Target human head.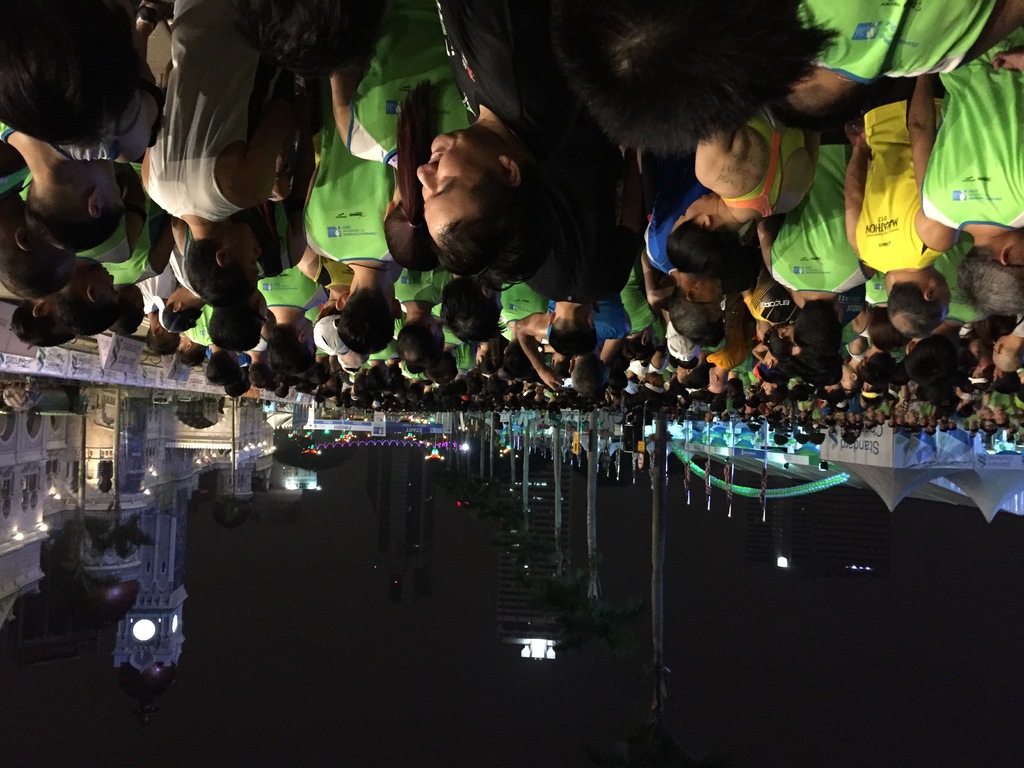
Target region: l=0, t=0, r=140, b=150.
